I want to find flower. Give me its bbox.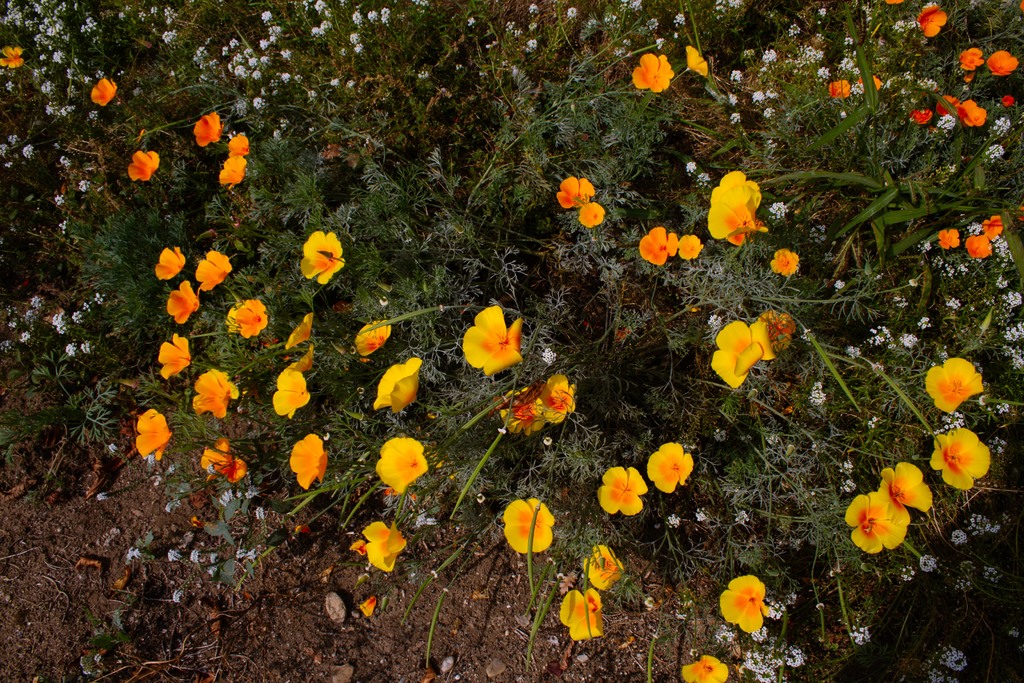
881,457,934,522.
